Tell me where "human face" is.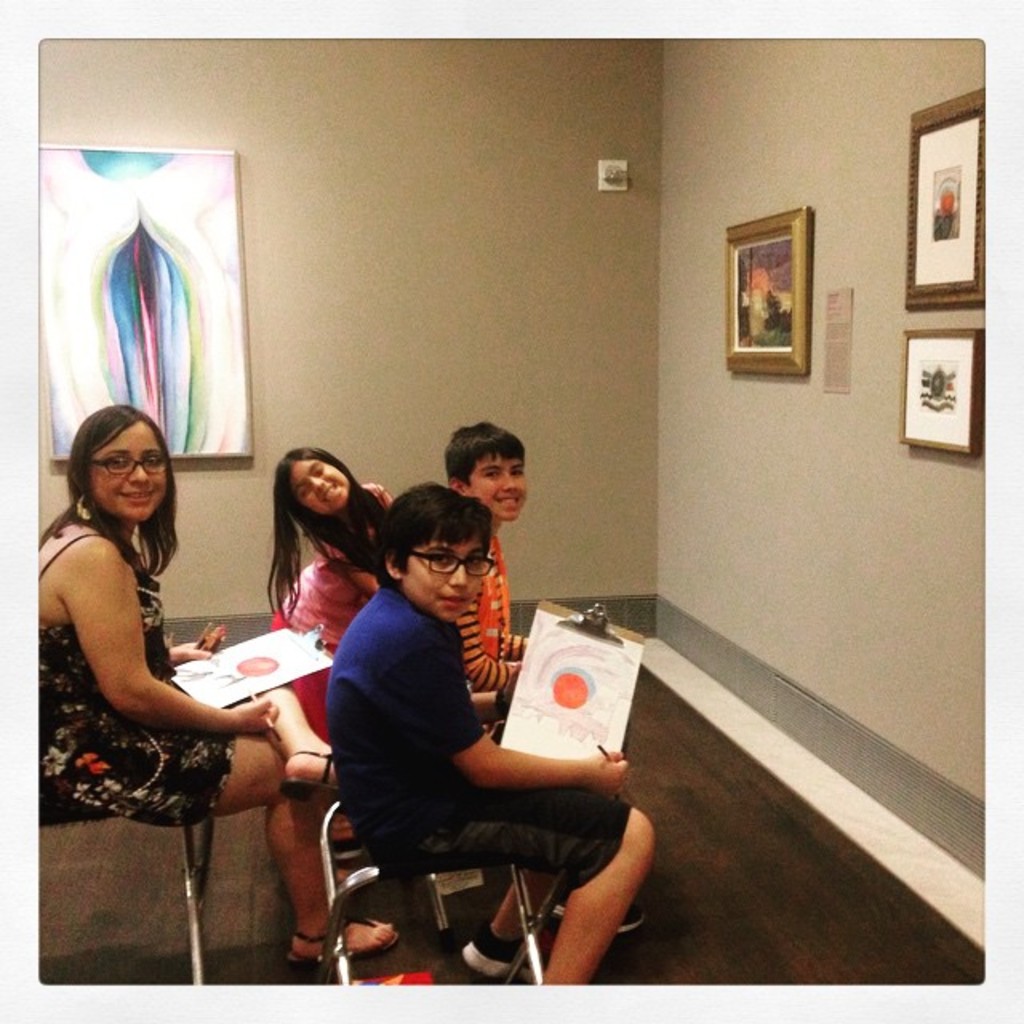
"human face" is at detection(90, 418, 166, 528).
